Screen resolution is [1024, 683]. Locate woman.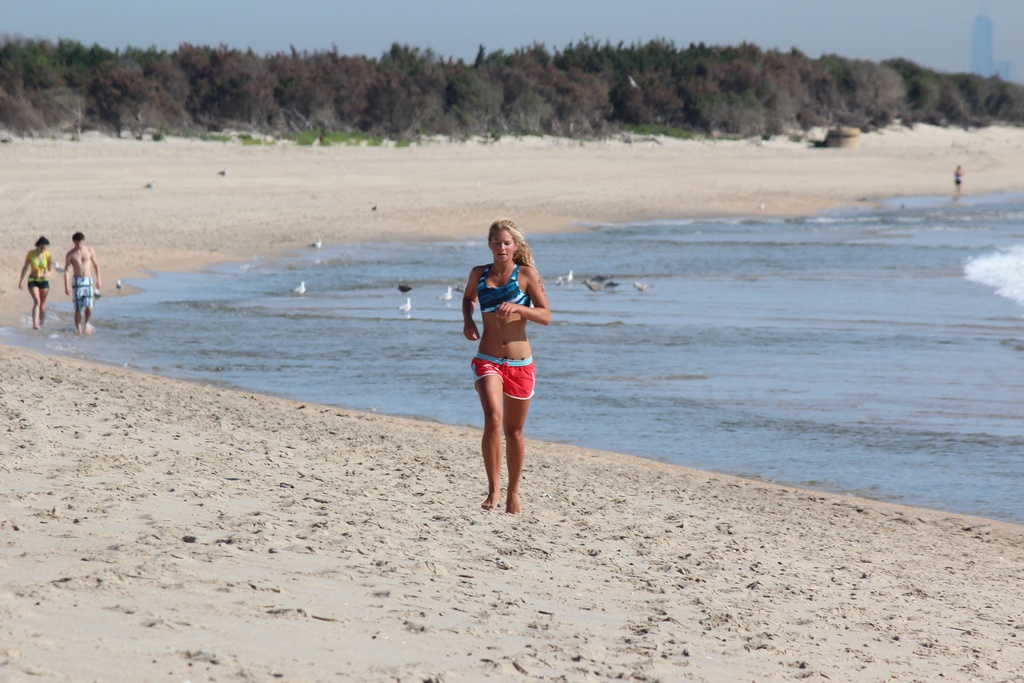
region(460, 212, 552, 503).
